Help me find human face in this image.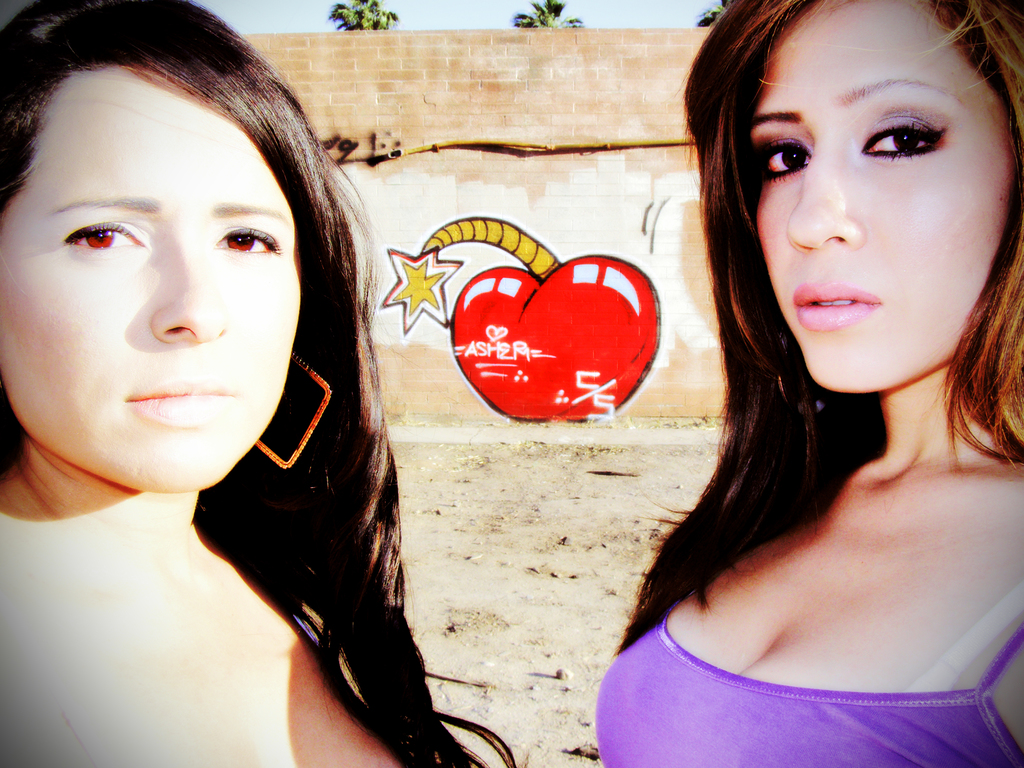
Found it: 0:69:300:497.
